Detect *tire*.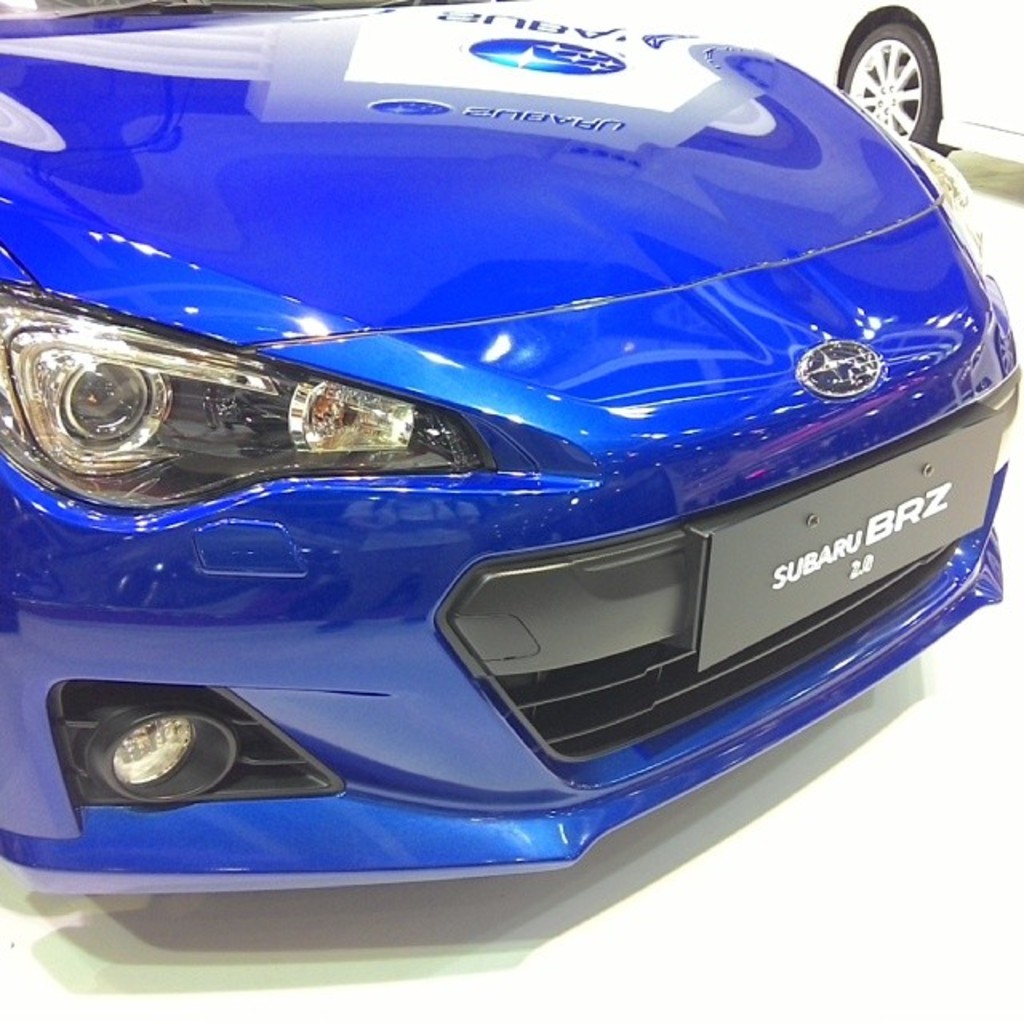
Detected at bbox=(822, 0, 973, 152).
